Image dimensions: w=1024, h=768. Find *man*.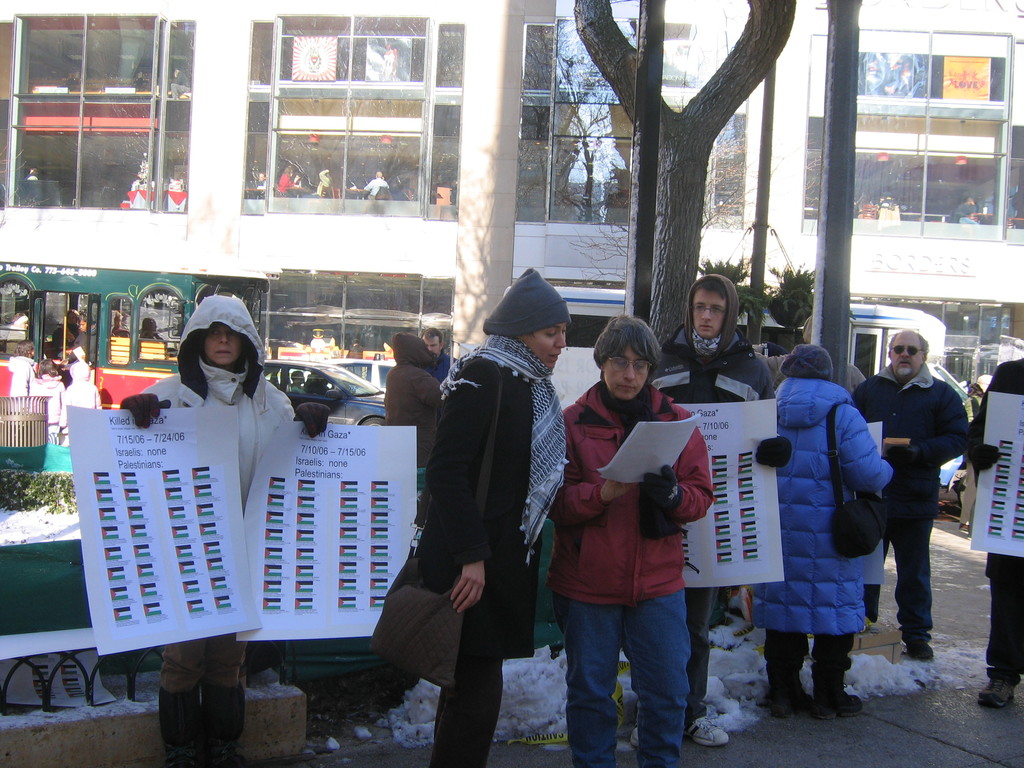
(629,271,794,750).
